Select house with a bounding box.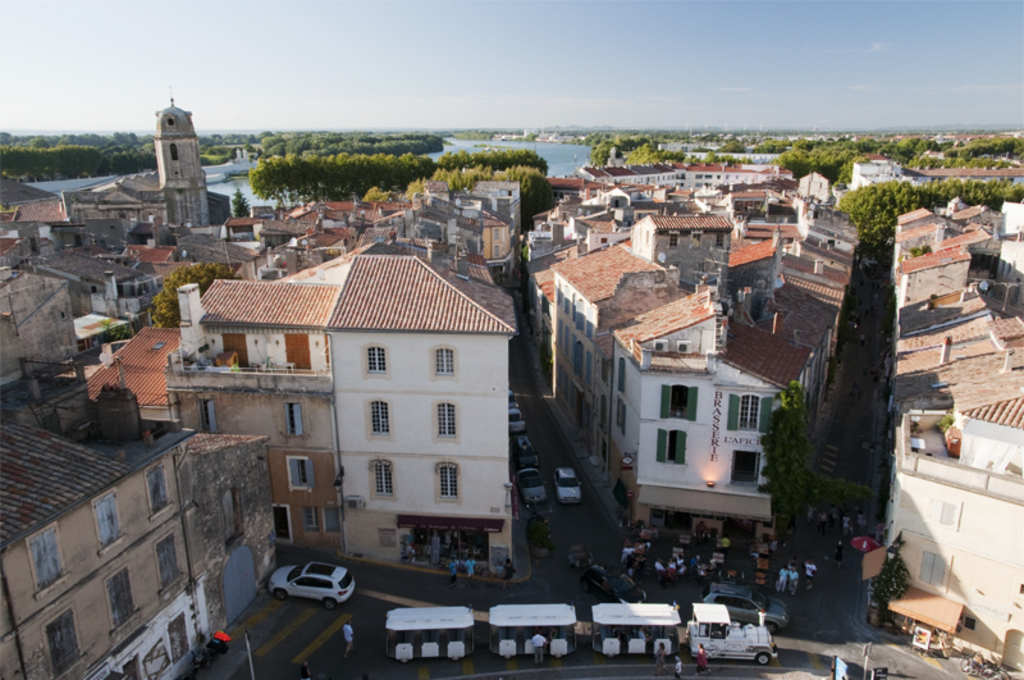
x1=156 y1=90 x2=209 y2=228.
